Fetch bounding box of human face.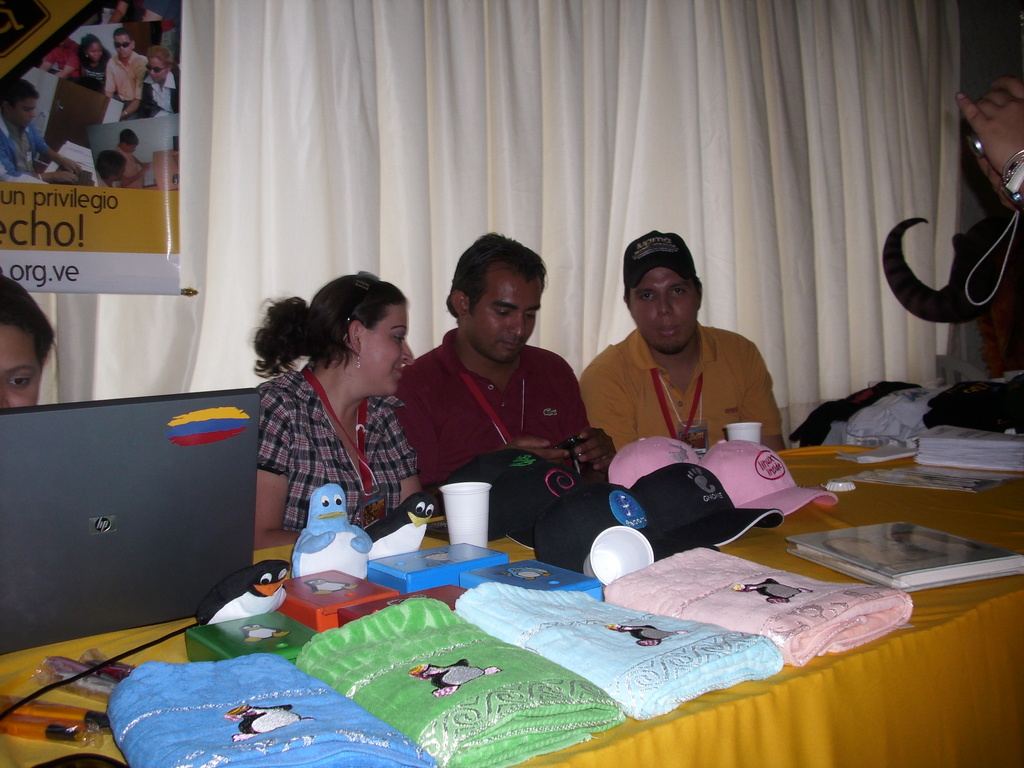
Bbox: [x1=361, y1=305, x2=414, y2=400].
